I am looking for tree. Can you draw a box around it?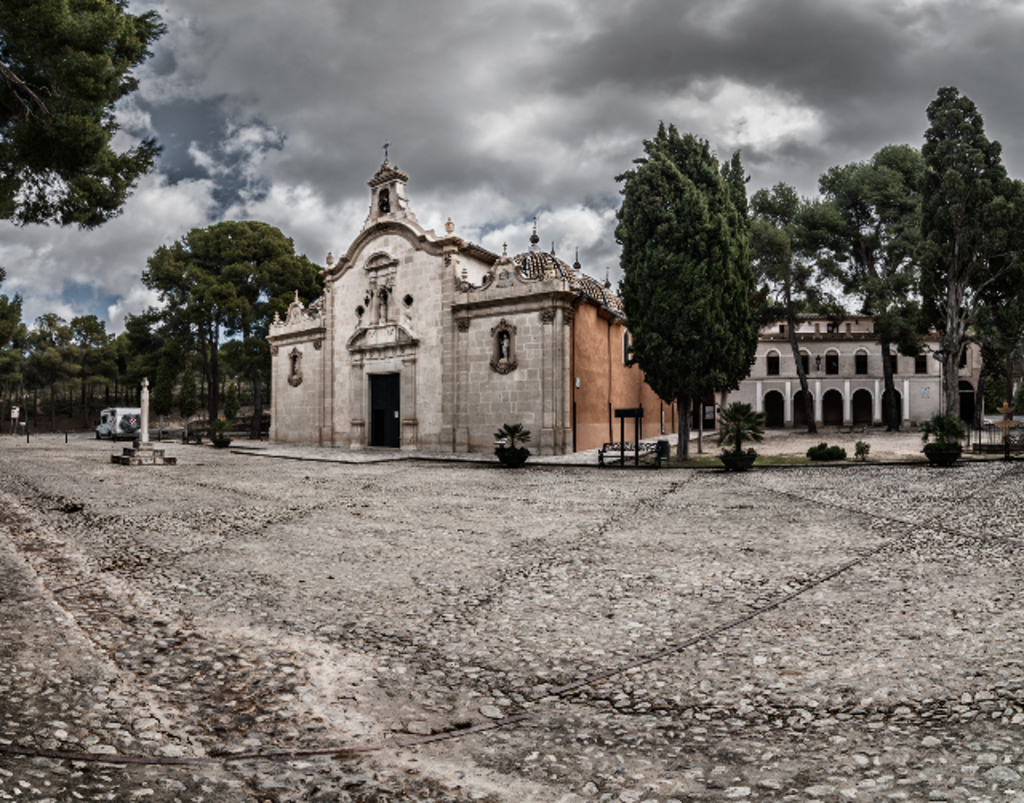
Sure, the bounding box is region(752, 182, 821, 435).
